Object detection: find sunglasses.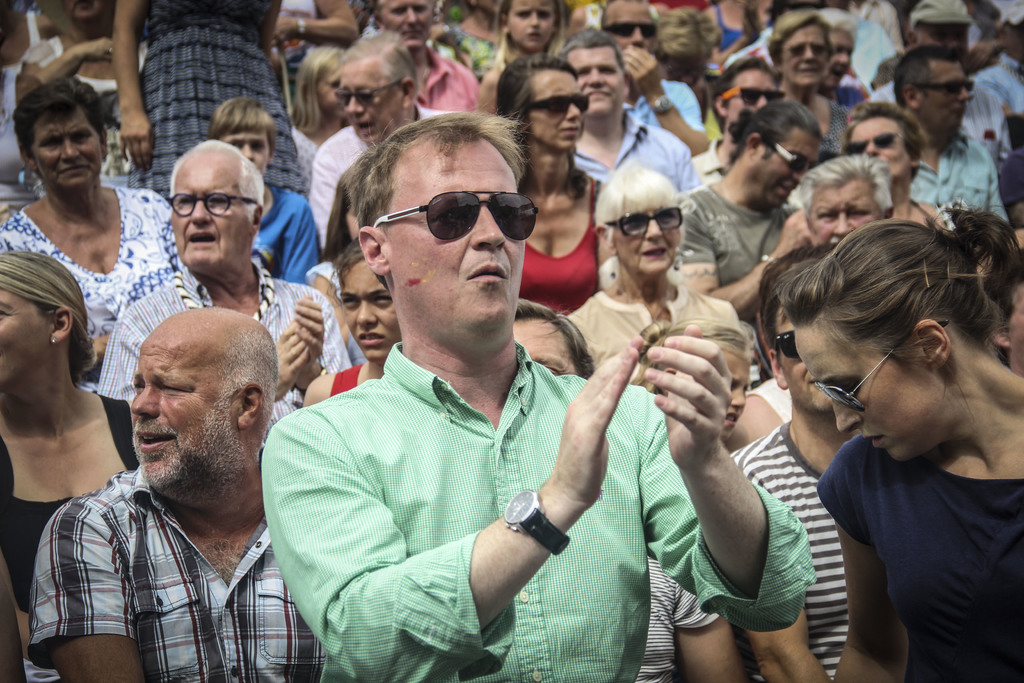
Rect(604, 206, 685, 236).
